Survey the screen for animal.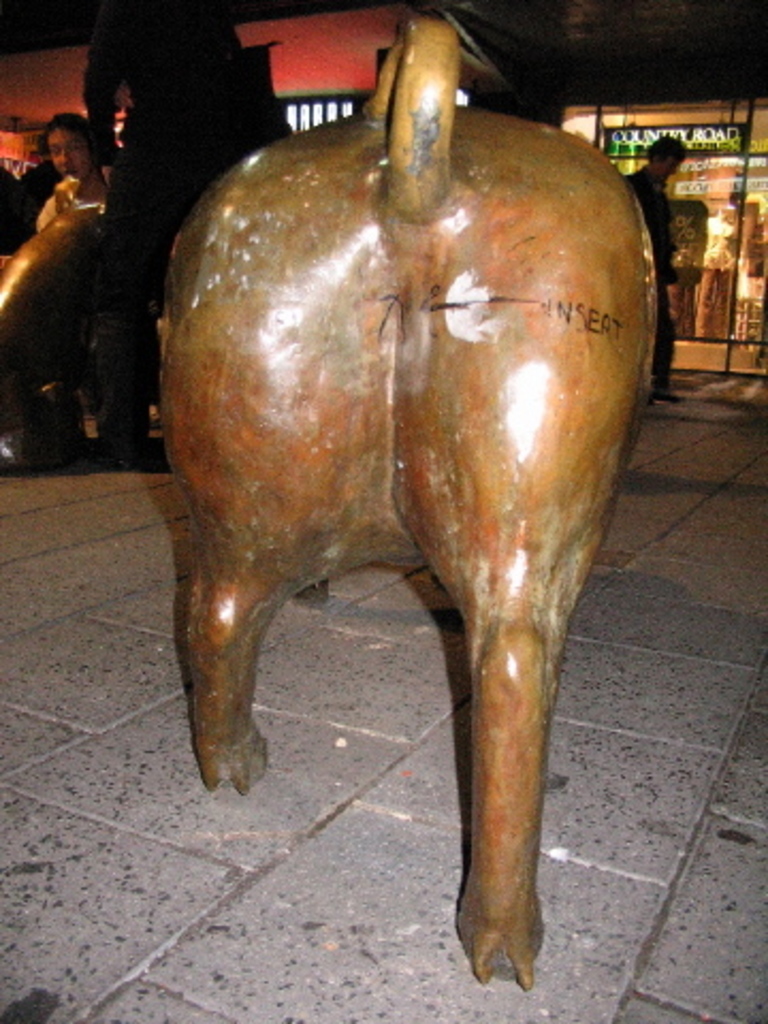
Survey found: (x1=156, y1=13, x2=659, y2=988).
